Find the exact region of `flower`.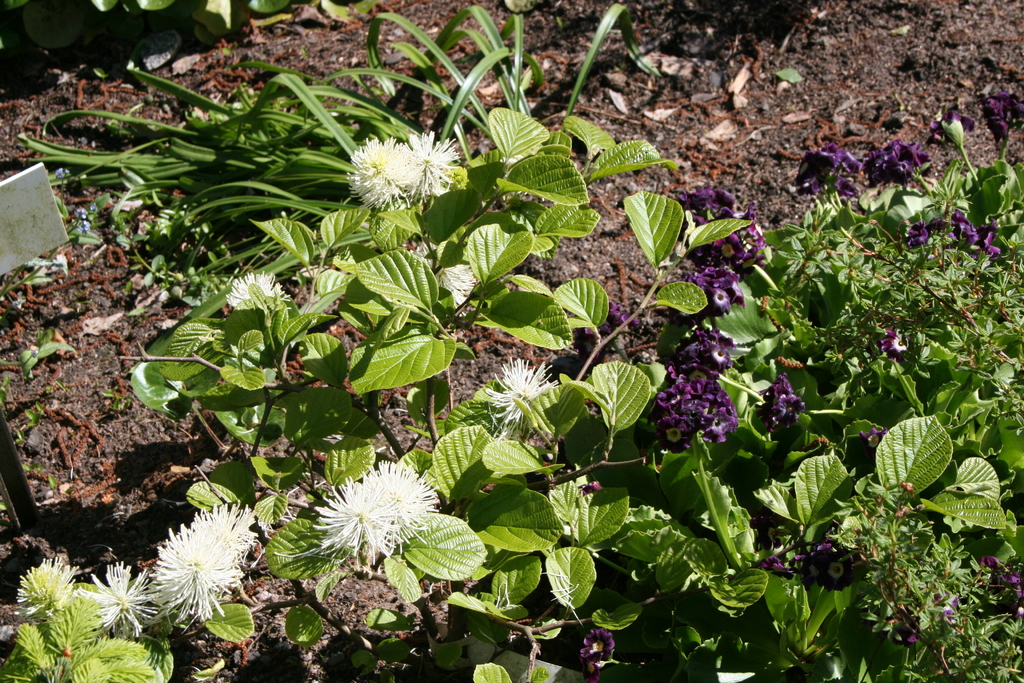
Exact region: (x1=72, y1=559, x2=166, y2=641).
